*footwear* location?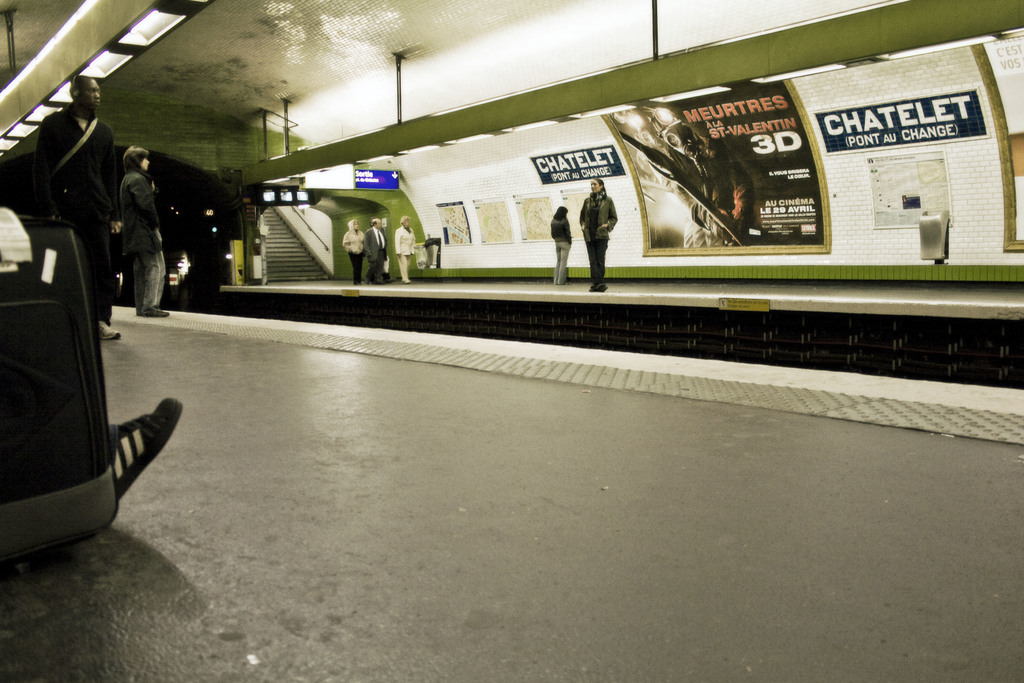
x1=109 y1=403 x2=186 y2=523
